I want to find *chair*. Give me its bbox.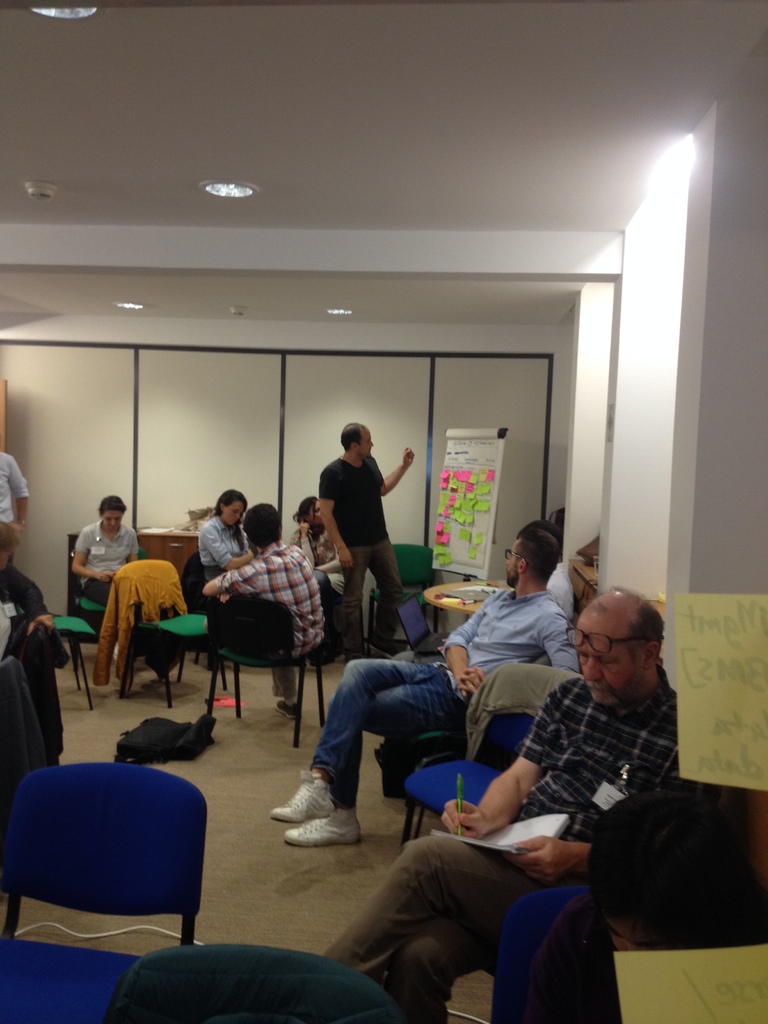
rect(4, 756, 222, 978).
